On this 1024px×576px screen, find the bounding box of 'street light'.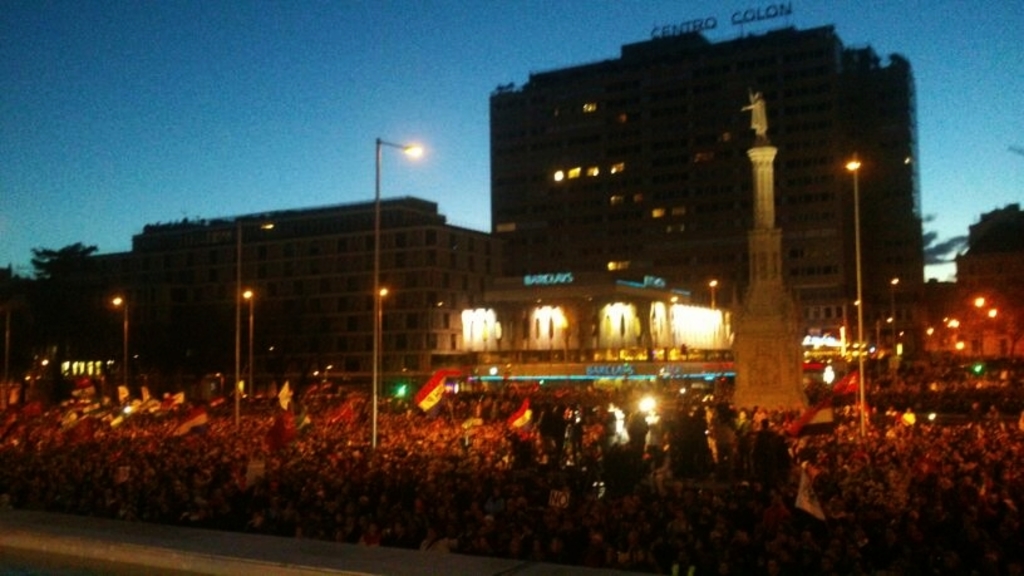
Bounding box: box=[378, 281, 384, 374].
